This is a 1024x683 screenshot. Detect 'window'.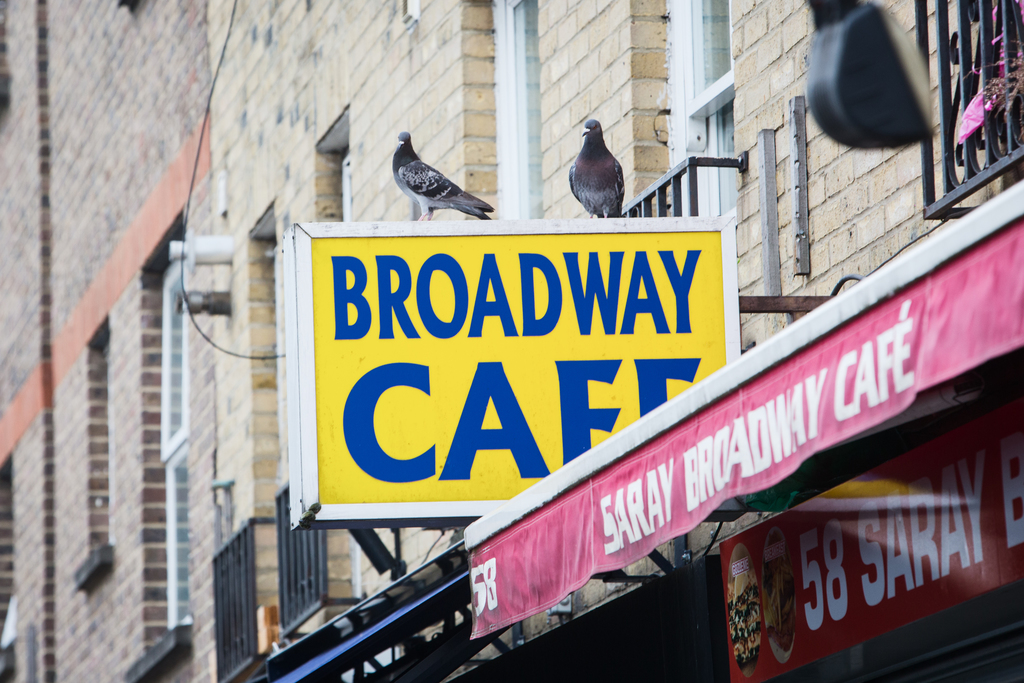
bbox=[315, 99, 374, 604].
